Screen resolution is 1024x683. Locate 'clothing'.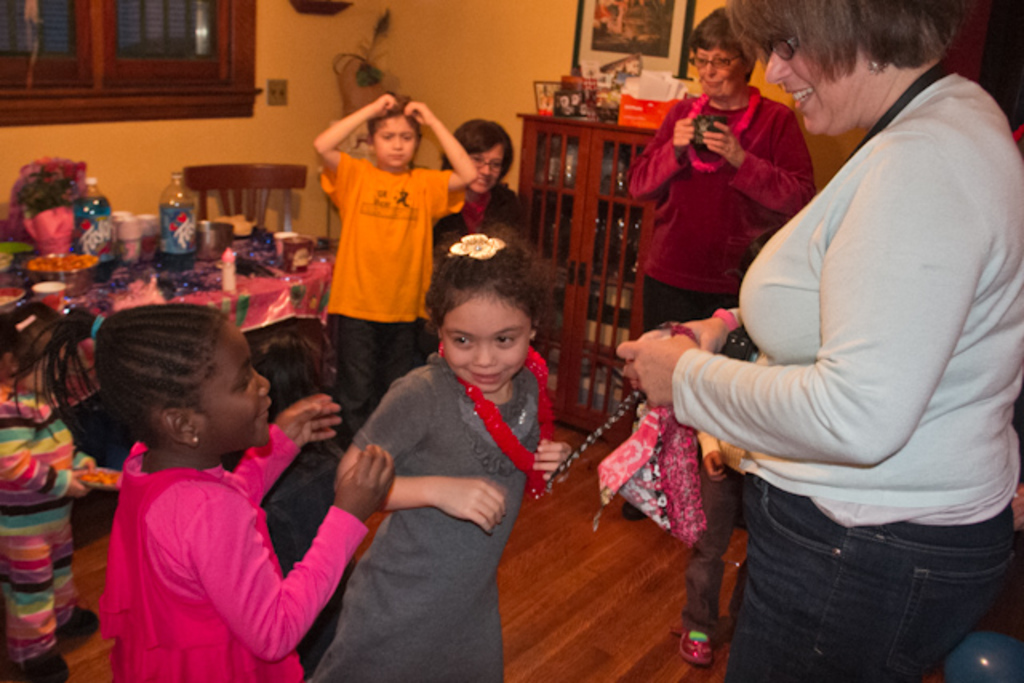
bbox(619, 78, 810, 501).
